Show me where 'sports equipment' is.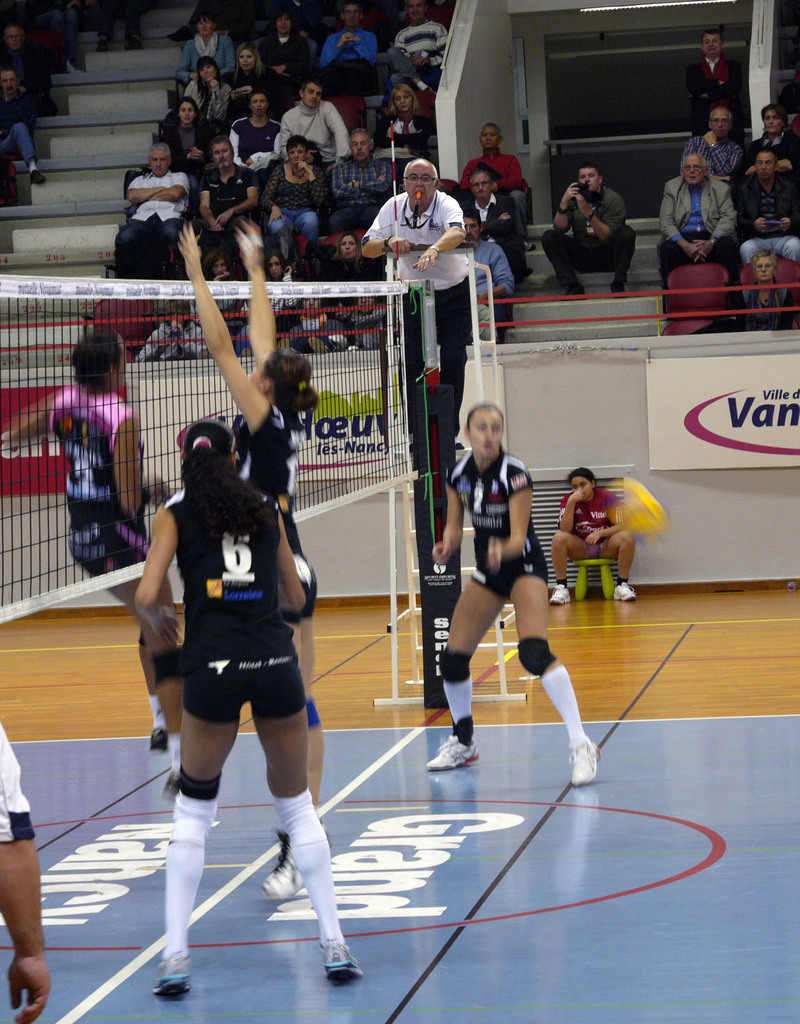
'sports equipment' is at <box>566,735,601,788</box>.
